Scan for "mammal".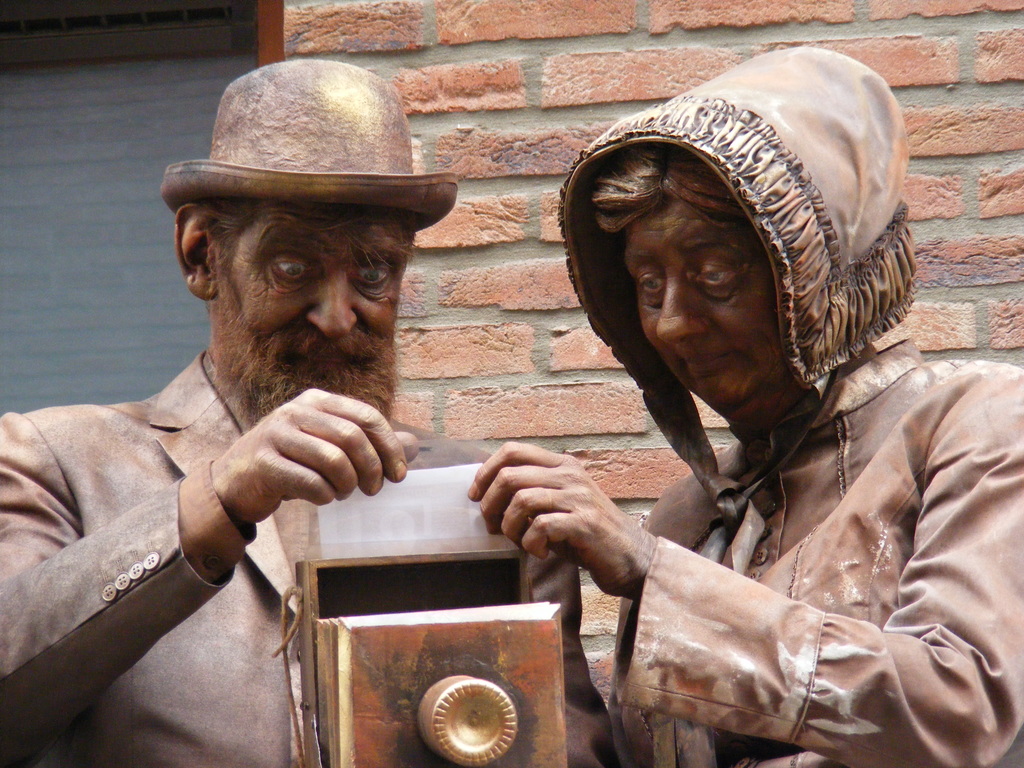
Scan result: box(463, 36, 1023, 767).
